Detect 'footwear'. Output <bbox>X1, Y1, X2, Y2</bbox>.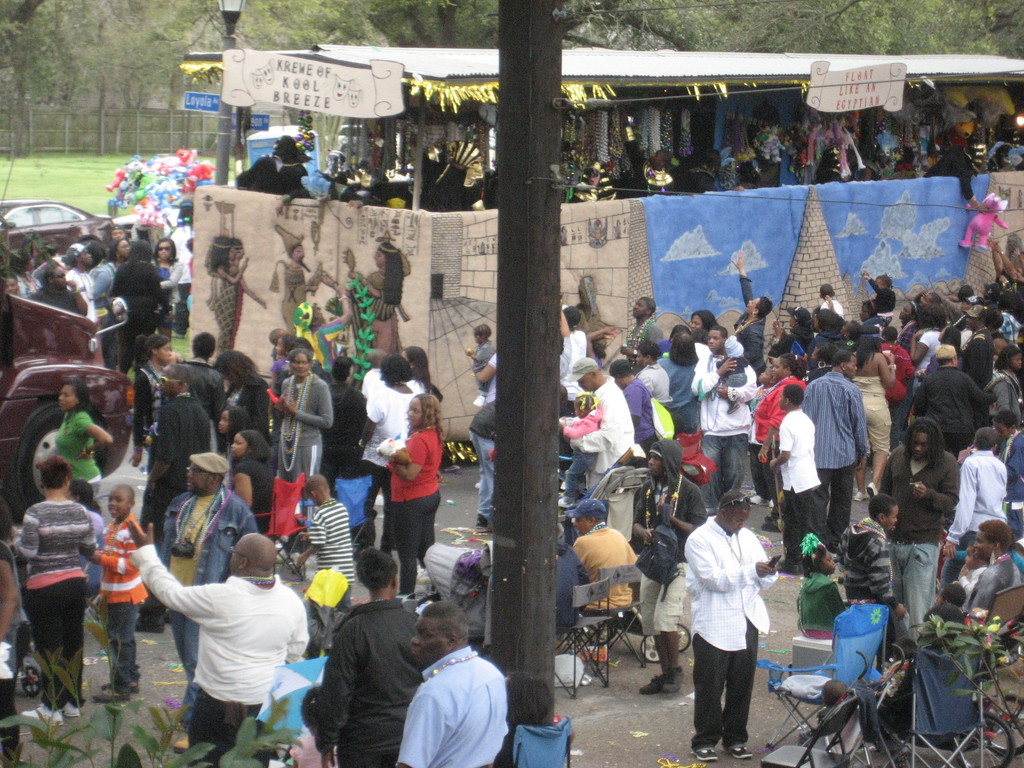
<bbox>865, 481, 880, 498</bbox>.
